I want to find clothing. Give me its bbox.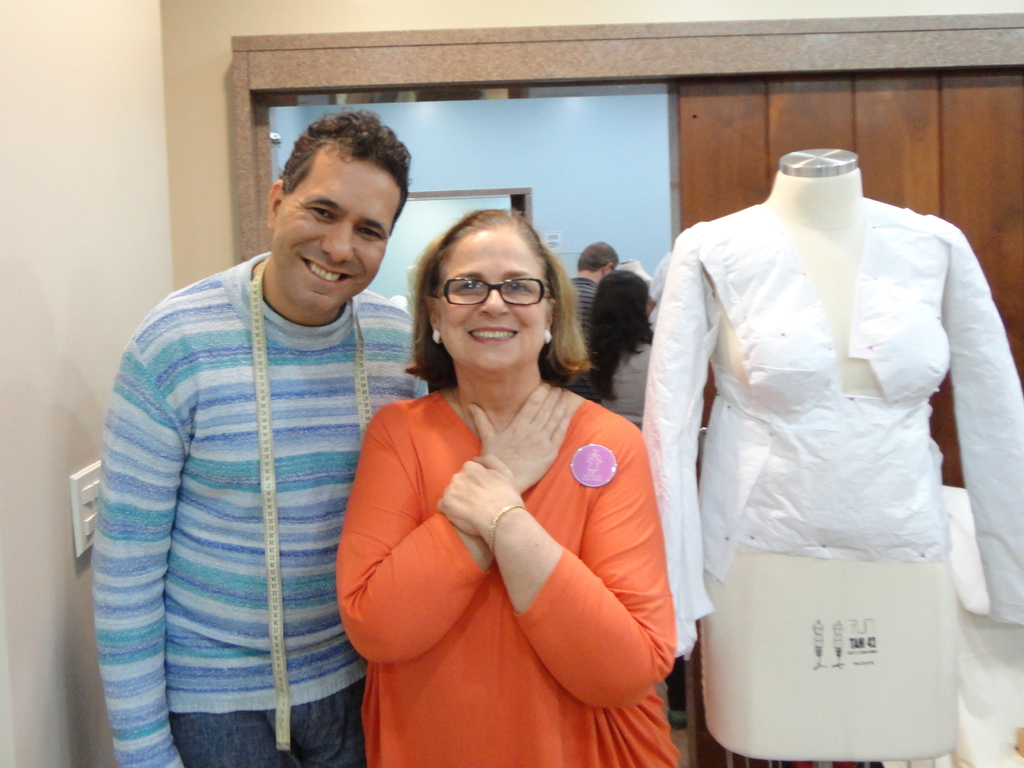
[591, 340, 651, 410].
